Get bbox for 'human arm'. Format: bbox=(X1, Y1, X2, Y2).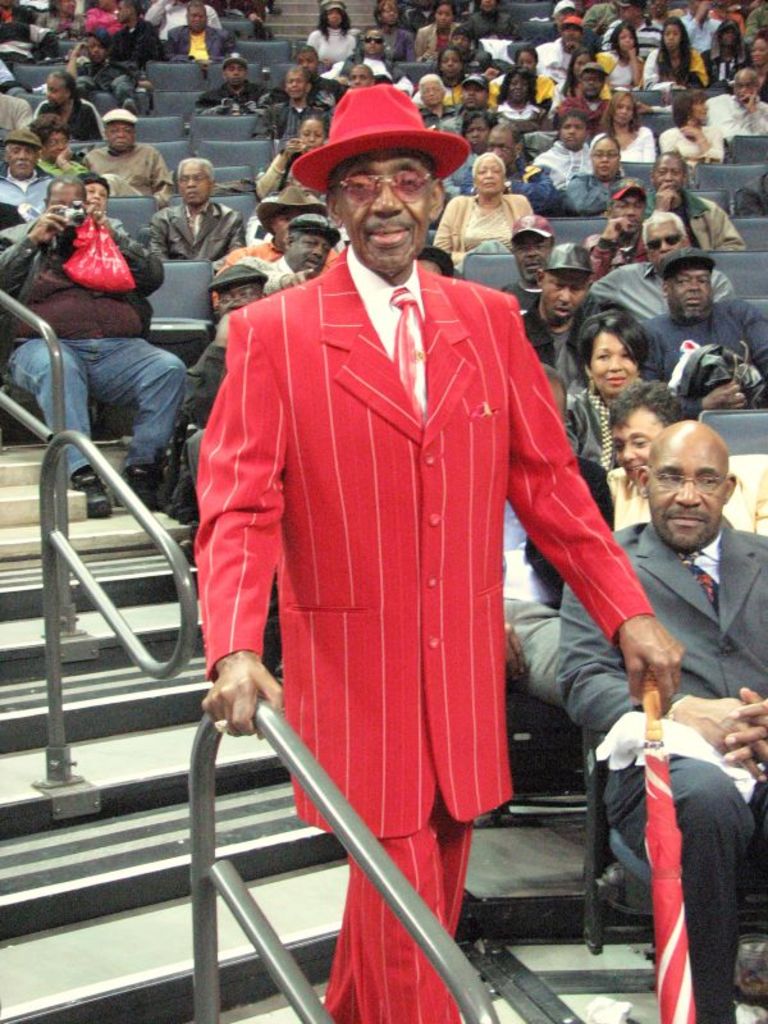
bbox=(14, 105, 59, 141).
